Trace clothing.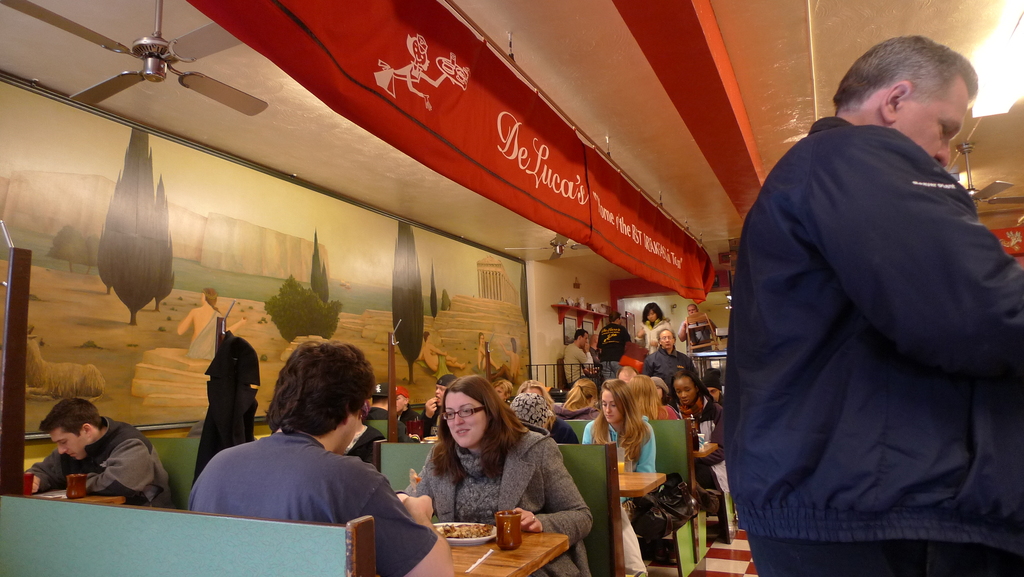
Traced to (560,341,586,379).
